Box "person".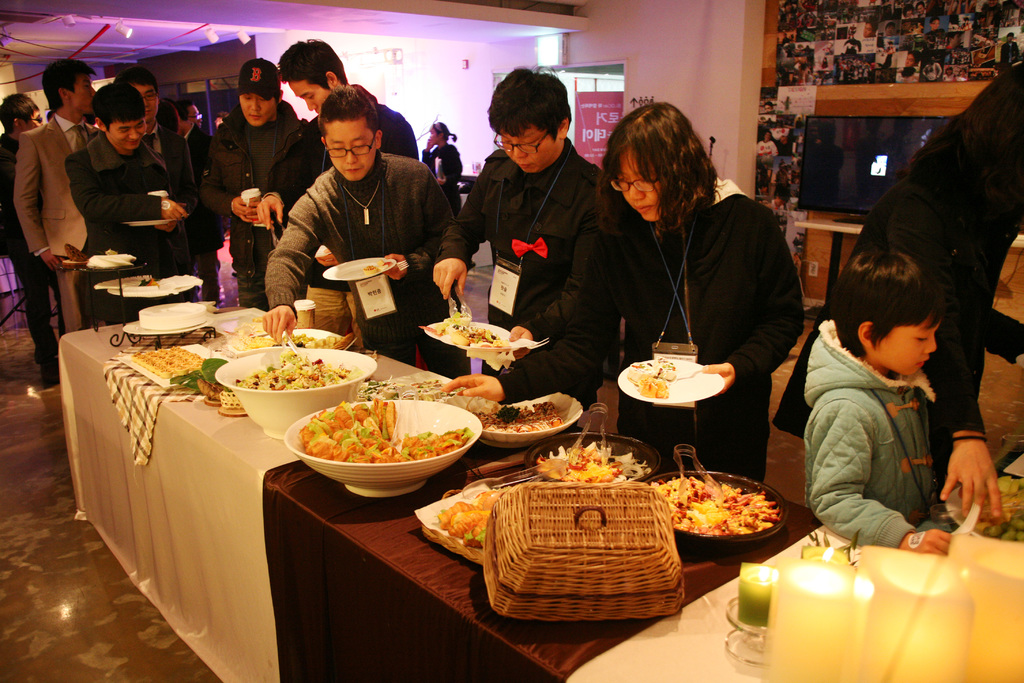
box(423, 124, 463, 220).
